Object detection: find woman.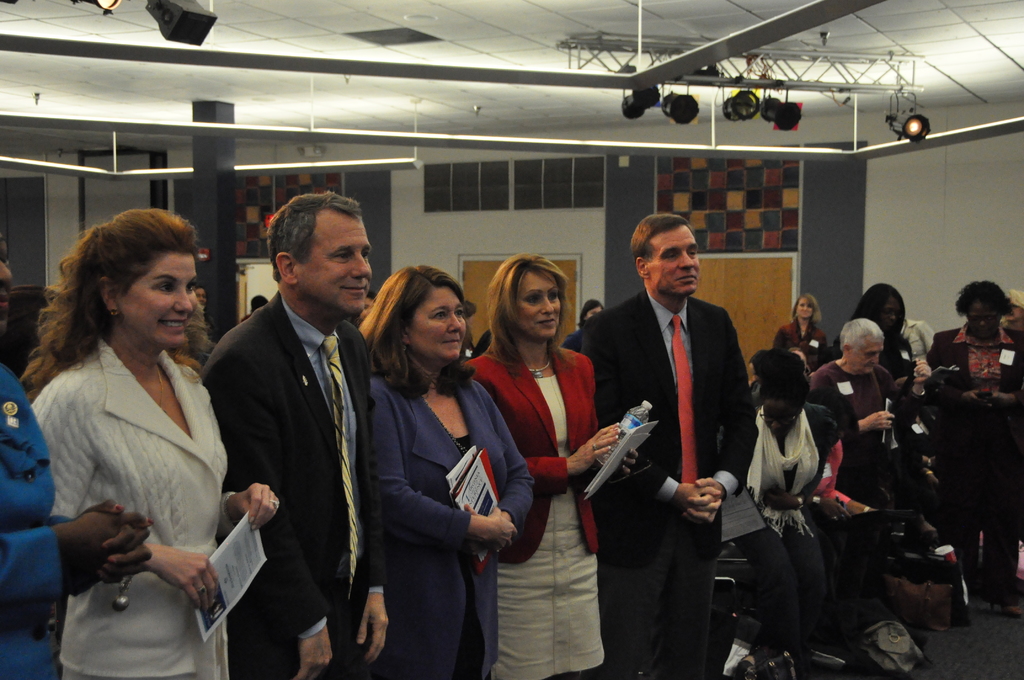
[923, 284, 1023, 611].
